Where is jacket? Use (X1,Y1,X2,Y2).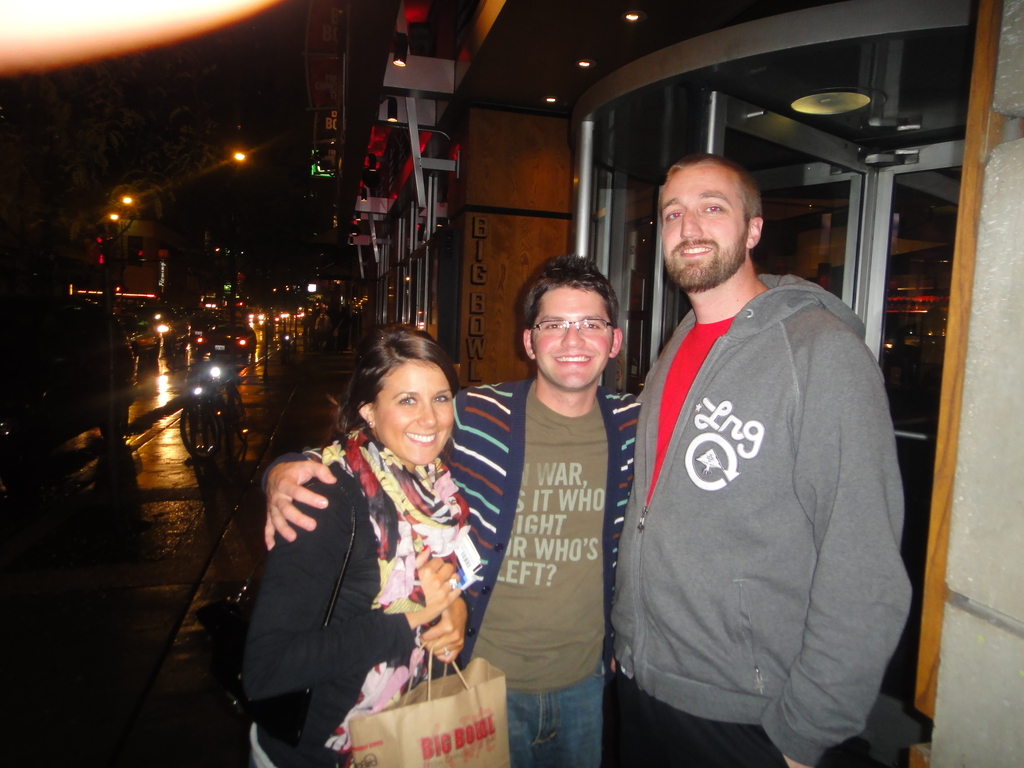
(610,181,913,752).
